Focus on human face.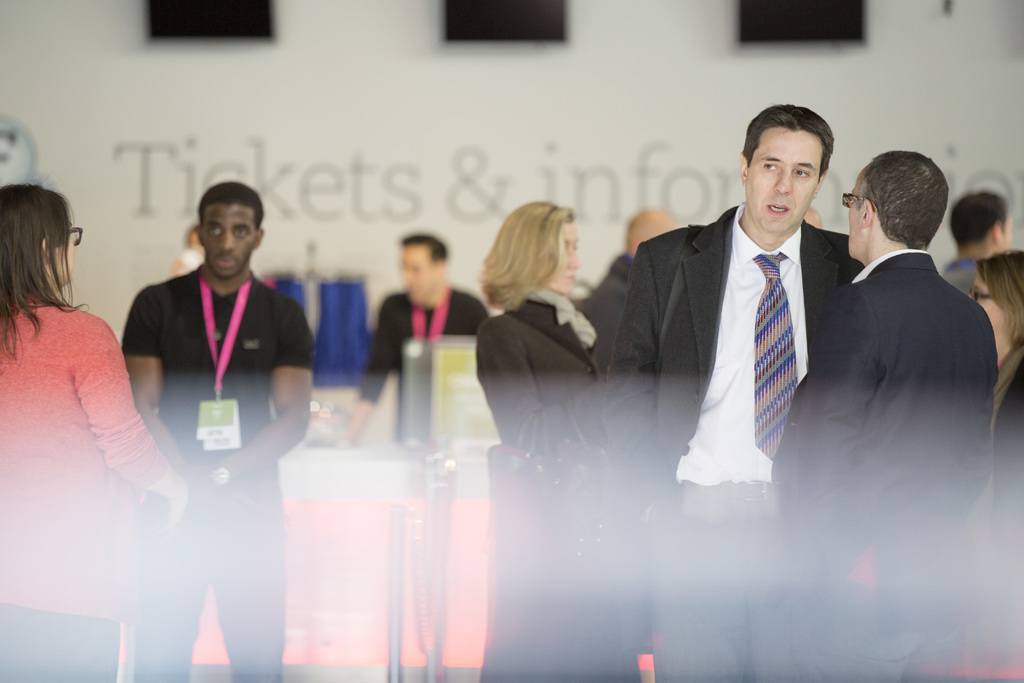
Focused at crop(388, 231, 428, 303).
